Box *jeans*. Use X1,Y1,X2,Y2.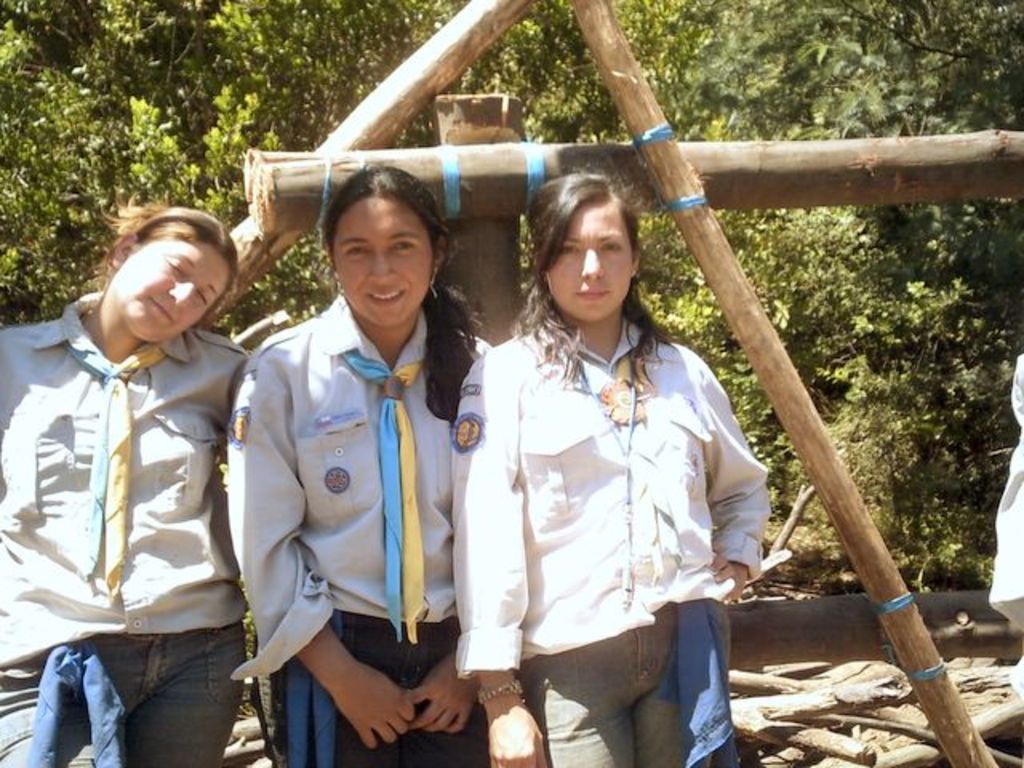
523,605,734,766.
